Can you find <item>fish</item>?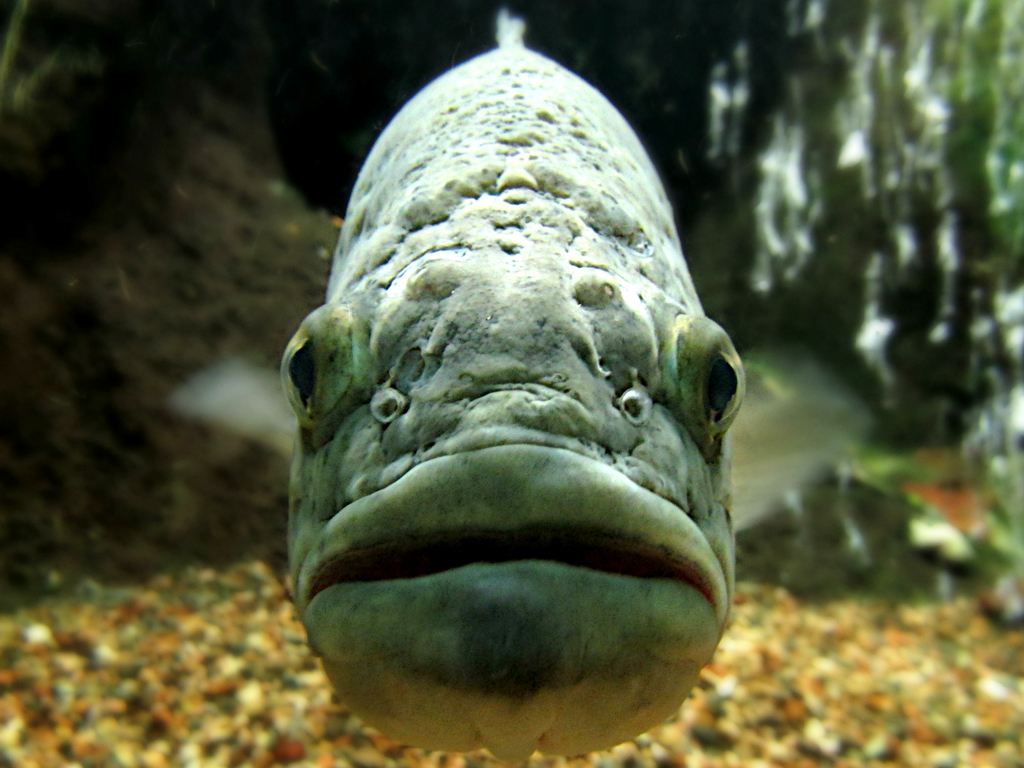
Yes, bounding box: detection(246, 22, 749, 765).
